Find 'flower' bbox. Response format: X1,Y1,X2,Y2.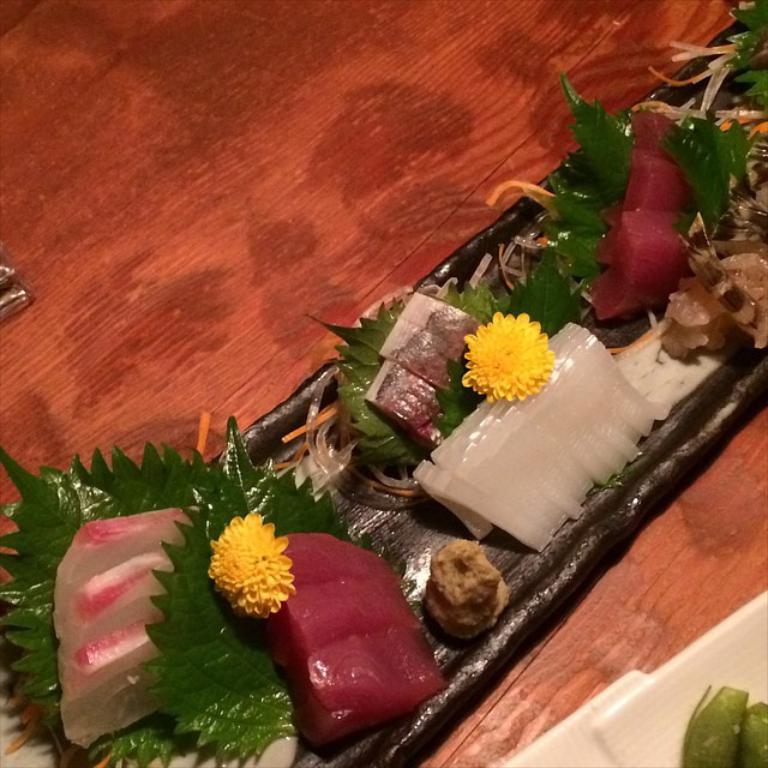
464,307,572,398.
